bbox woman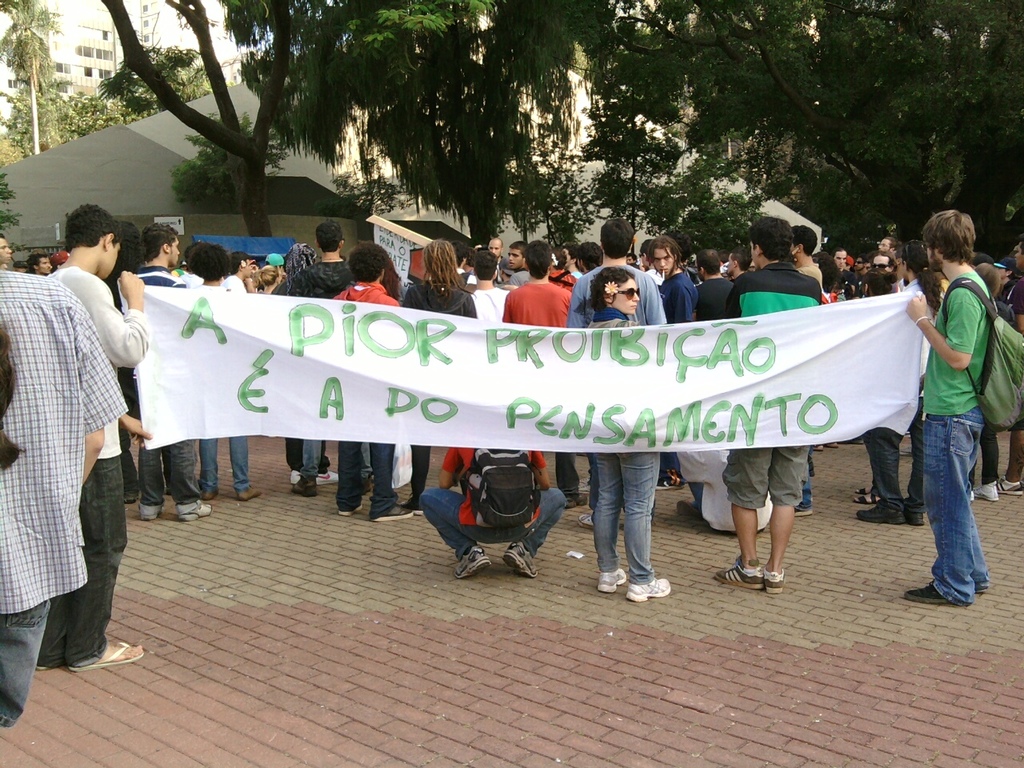
969:264:1017:502
